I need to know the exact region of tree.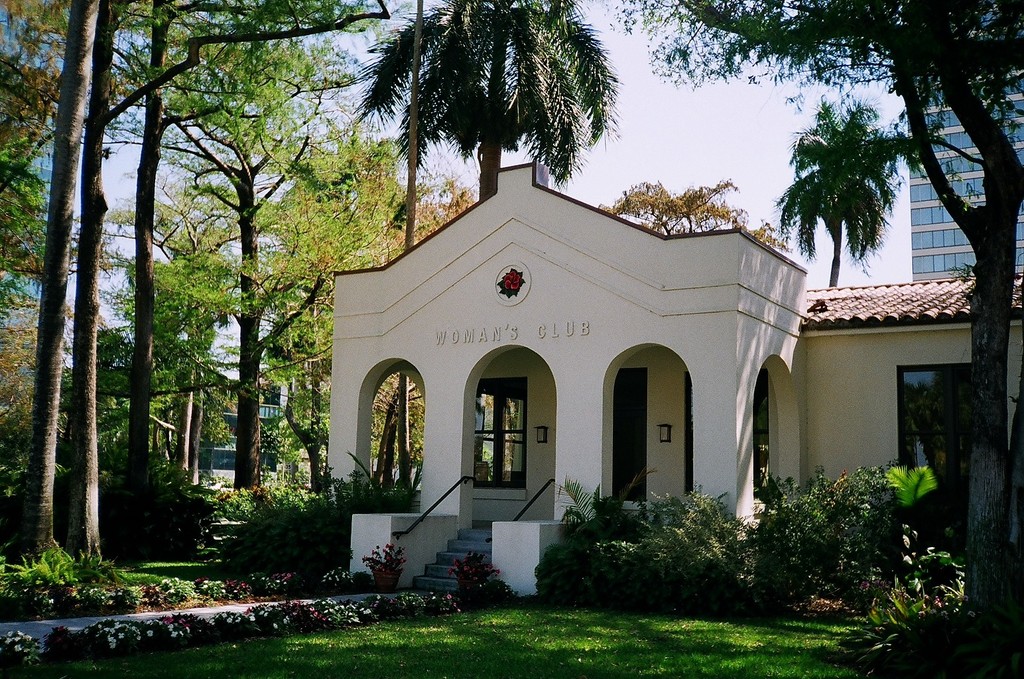
Region: {"left": 789, "top": 88, "right": 931, "bottom": 314}.
